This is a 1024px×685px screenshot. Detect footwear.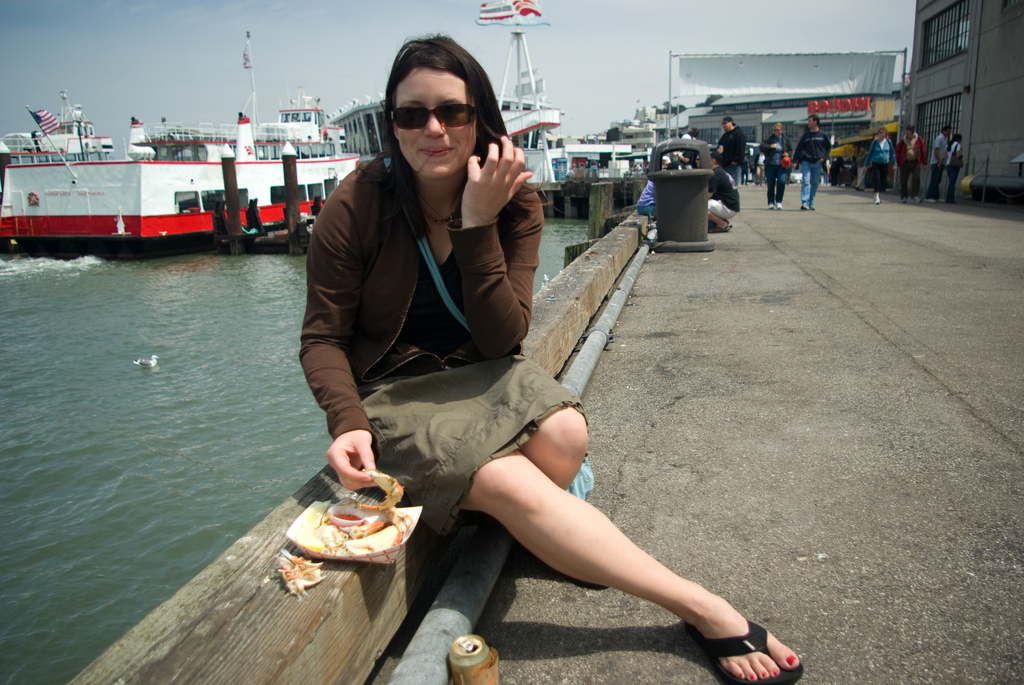
l=858, t=183, r=865, b=191.
